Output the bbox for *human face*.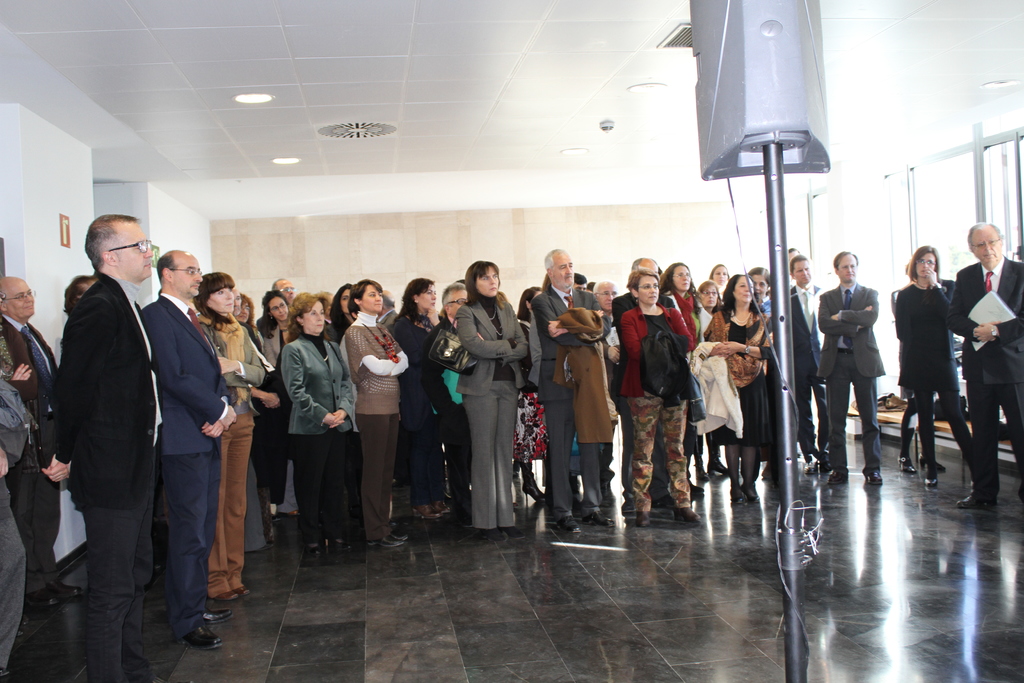
box=[308, 303, 325, 337].
